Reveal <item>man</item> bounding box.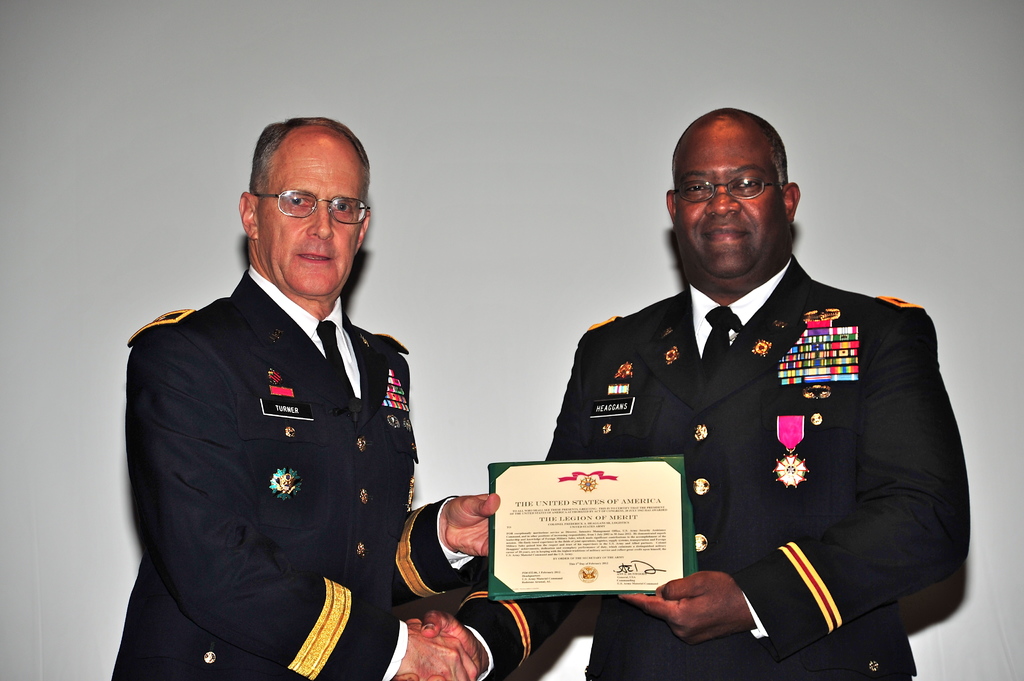
Revealed: box=[408, 110, 974, 680].
